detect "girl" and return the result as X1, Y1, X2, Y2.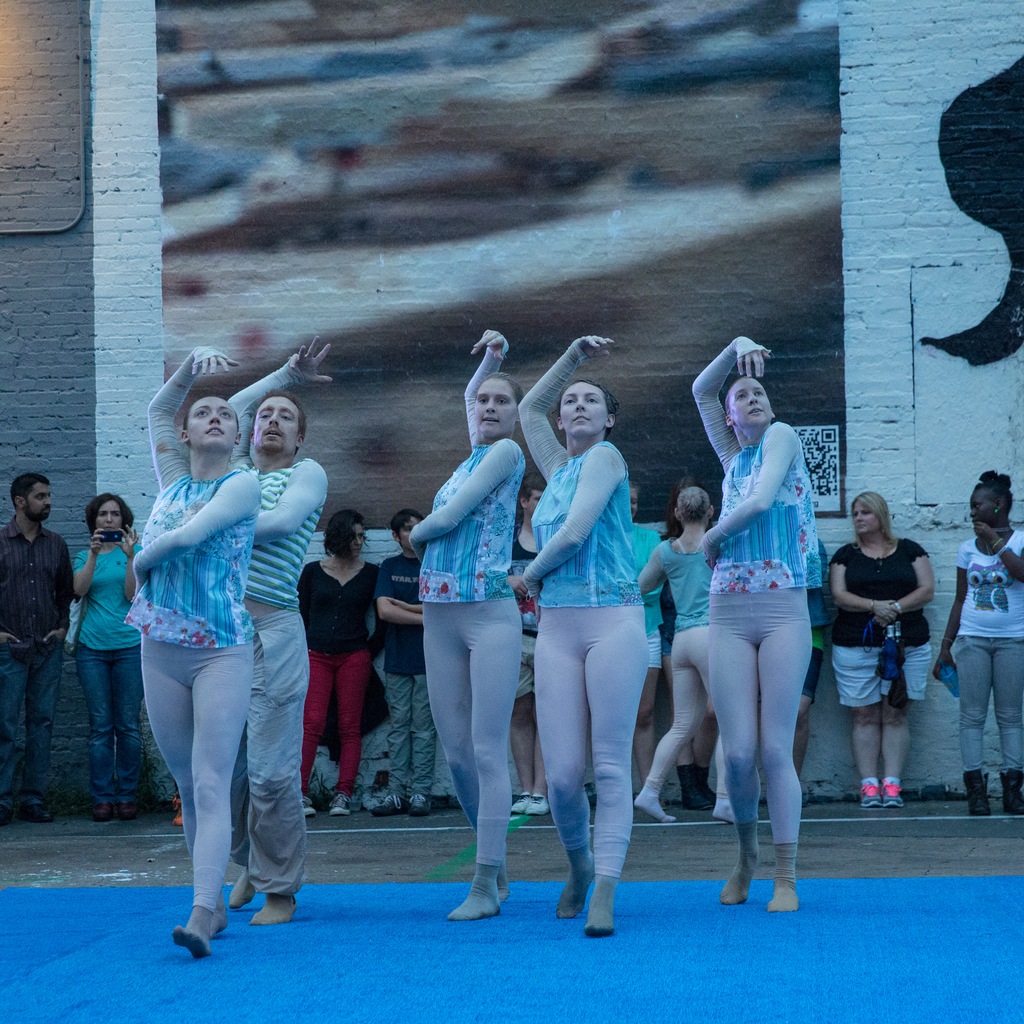
294, 511, 389, 821.
